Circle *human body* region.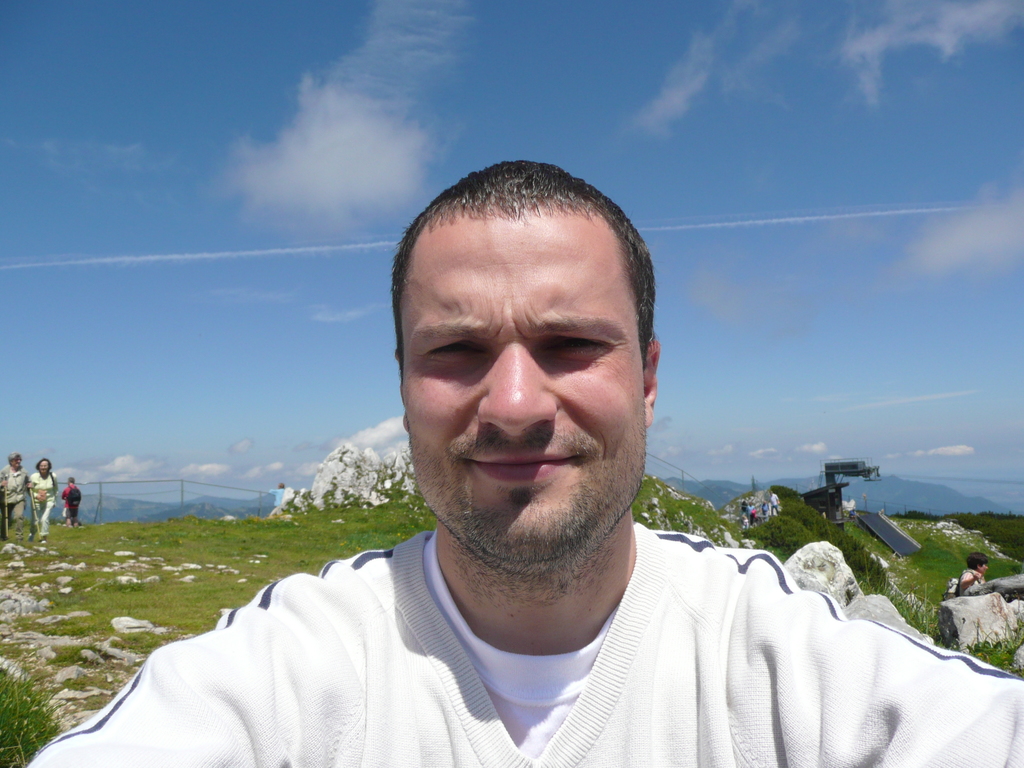
Region: left=29, top=457, right=58, bottom=544.
